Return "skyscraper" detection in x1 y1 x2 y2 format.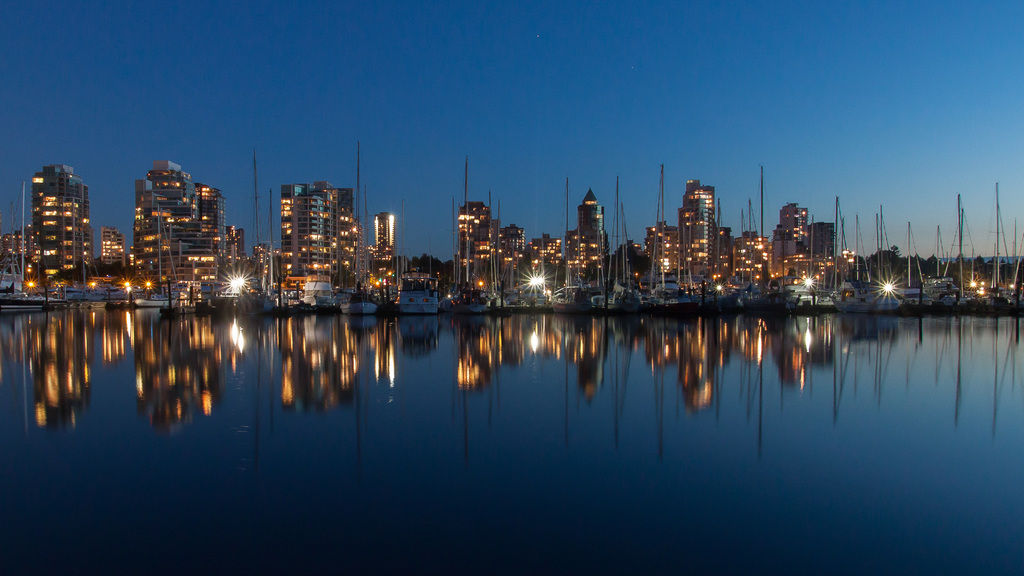
371 205 399 287.
